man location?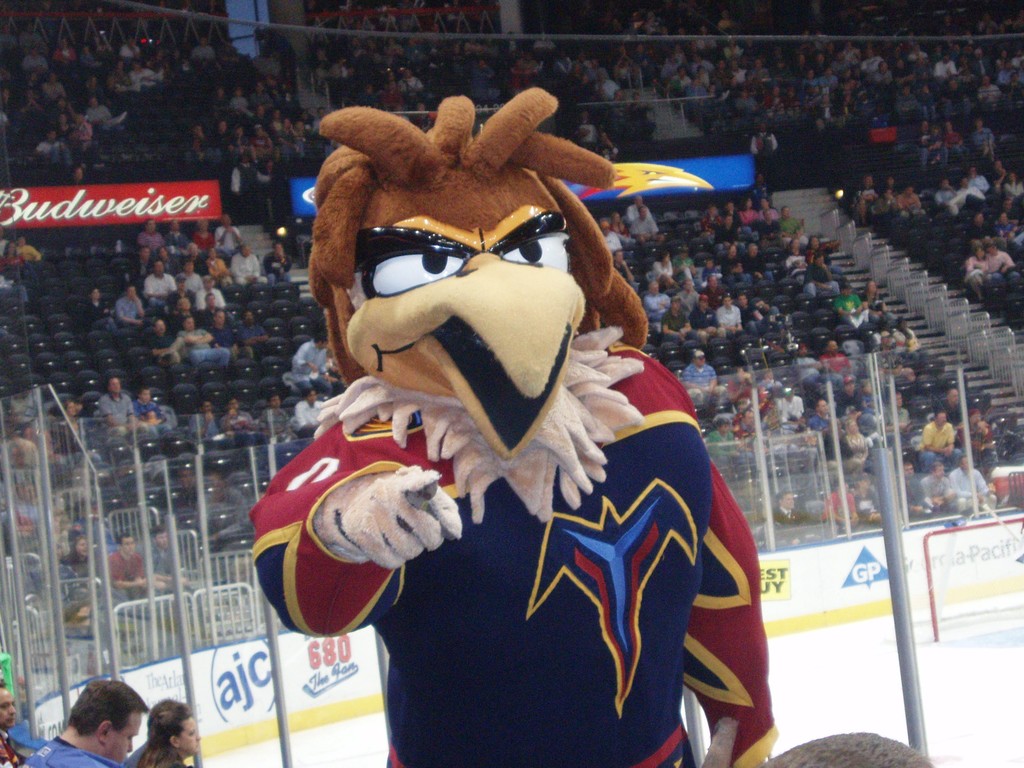
x1=17 y1=230 x2=38 y2=260
